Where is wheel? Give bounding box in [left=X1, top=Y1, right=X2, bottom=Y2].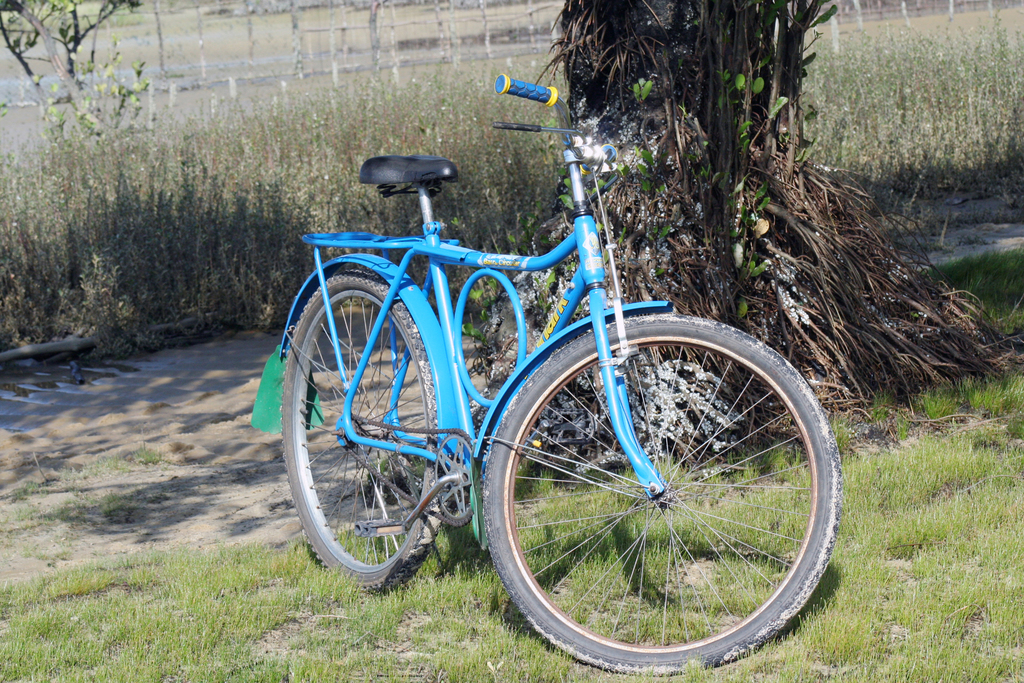
[left=276, top=268, right=439, bottom=586].
